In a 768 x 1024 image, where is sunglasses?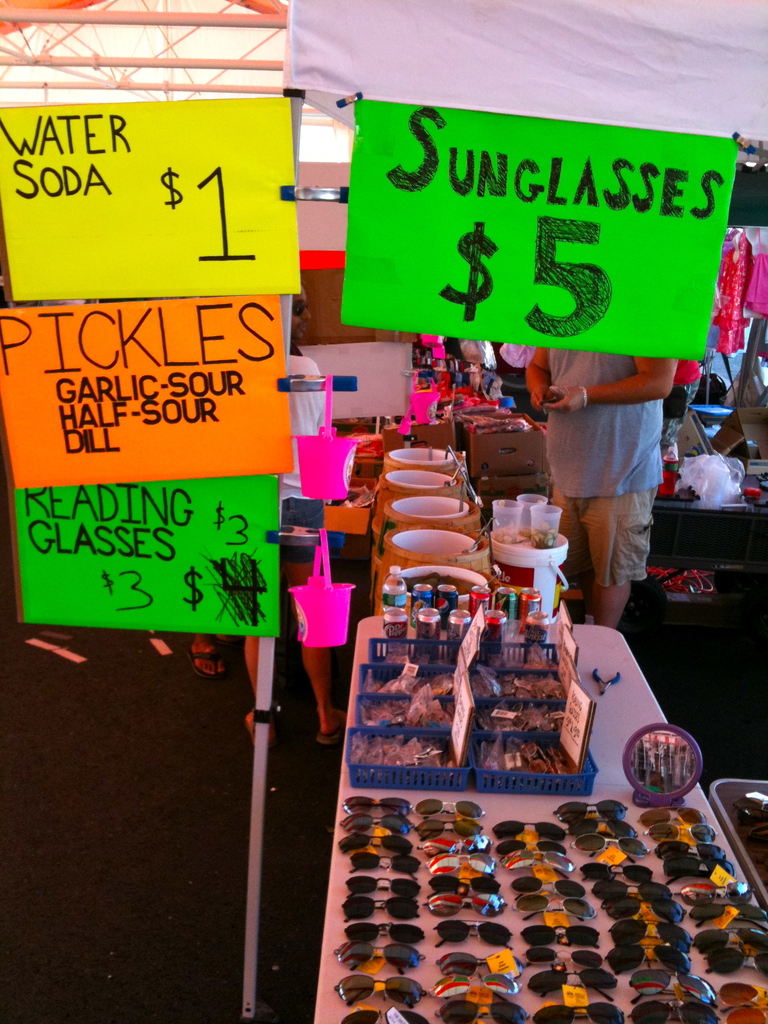
<bbox>410, 817, 484, 843</bbox>.
